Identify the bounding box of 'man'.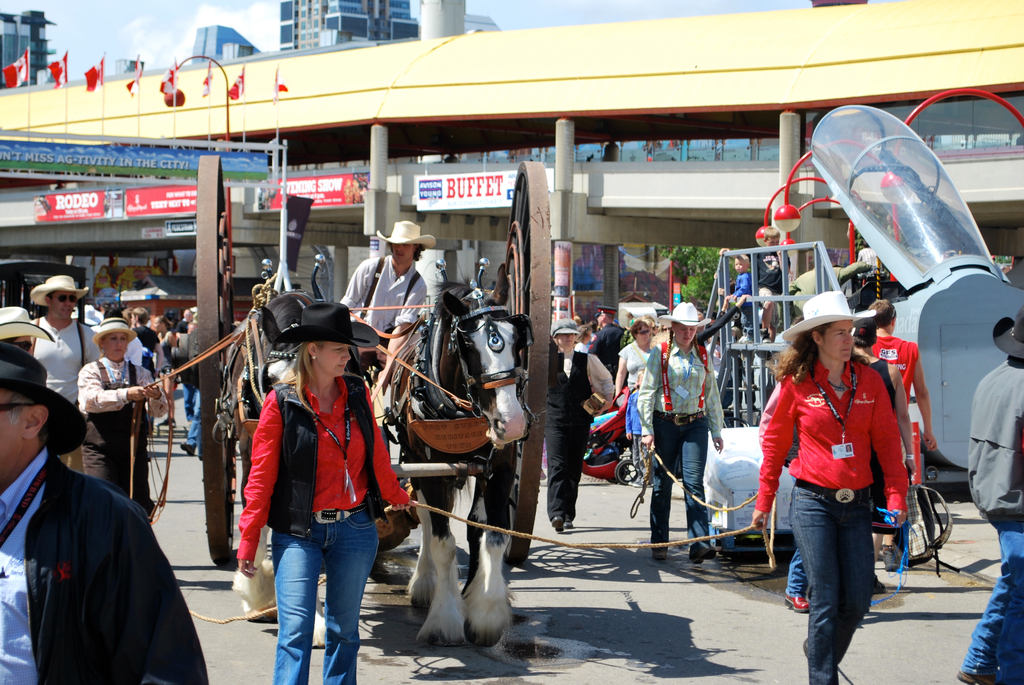
[588,303,629,382].
